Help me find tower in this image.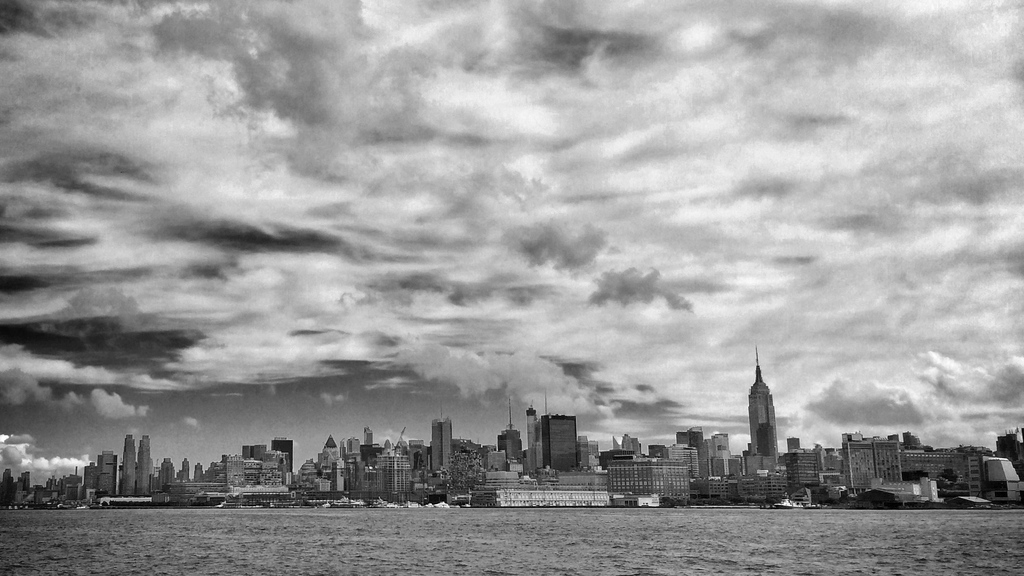
Found it: [x1=527, y1=407, x2=536, y2=468].
